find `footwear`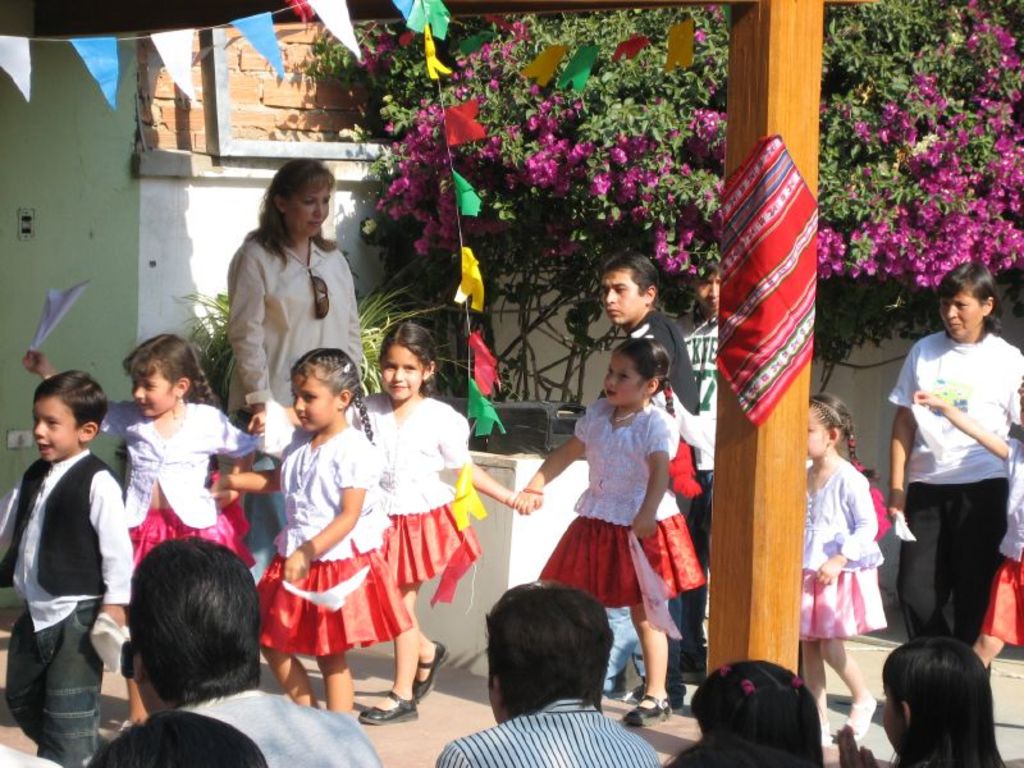
bbox(356, 659, 426, 733)
